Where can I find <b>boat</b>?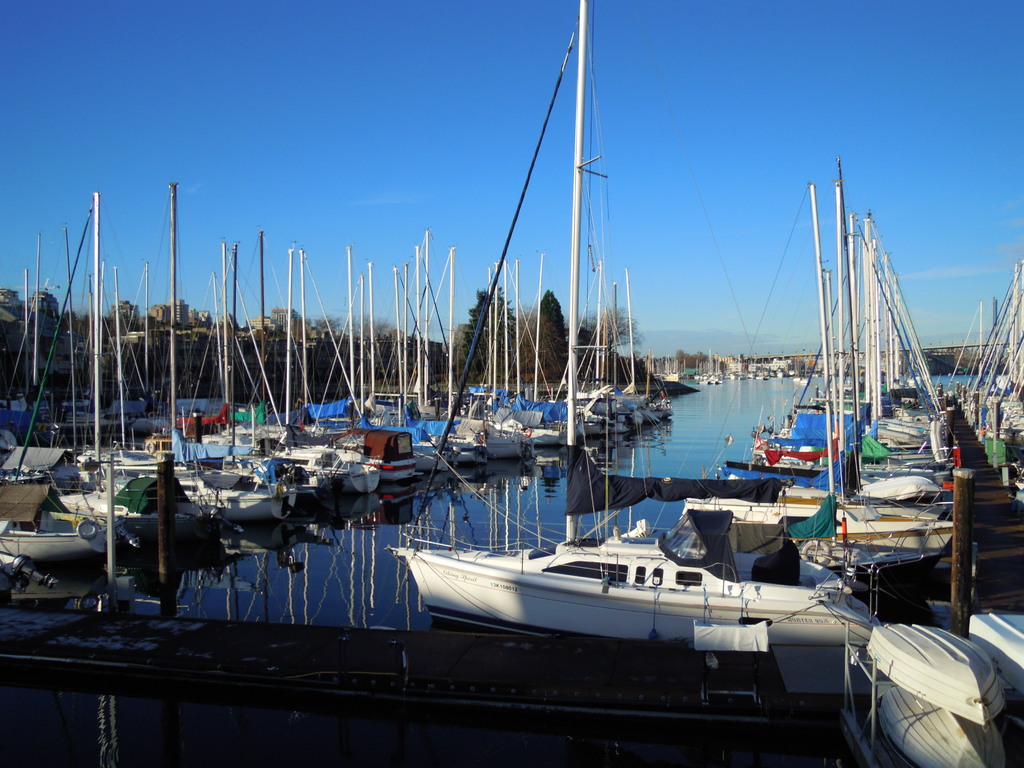
You can find it at {"x1": 859, "y1": 621, "x2": 1018, "y2": 767}.
